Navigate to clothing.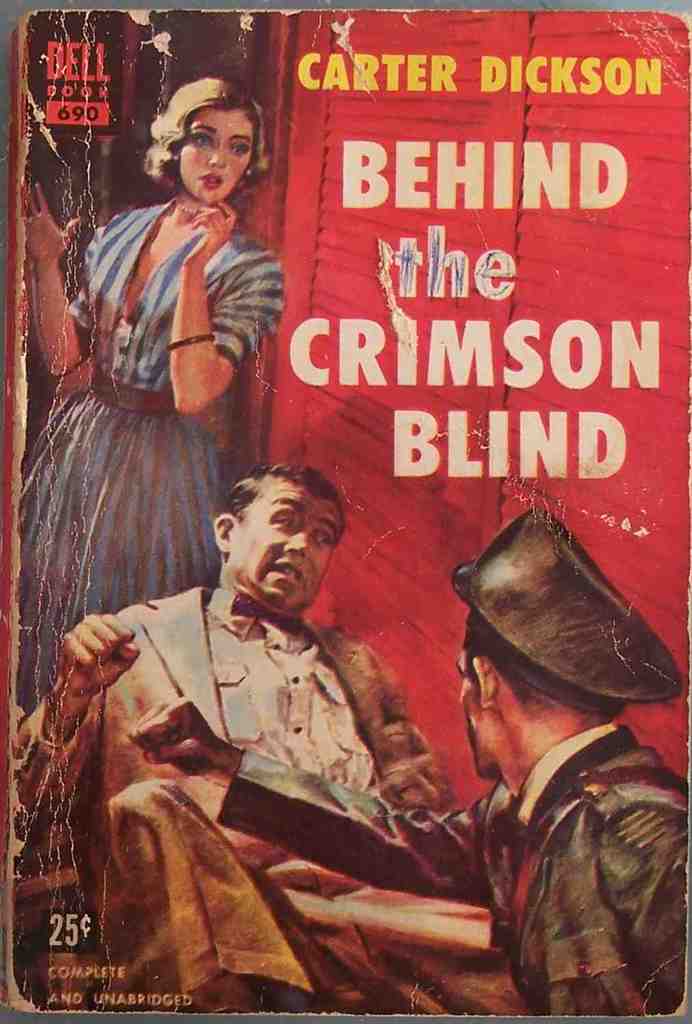
Navigation target: region(10, 586, 453, 1017).
